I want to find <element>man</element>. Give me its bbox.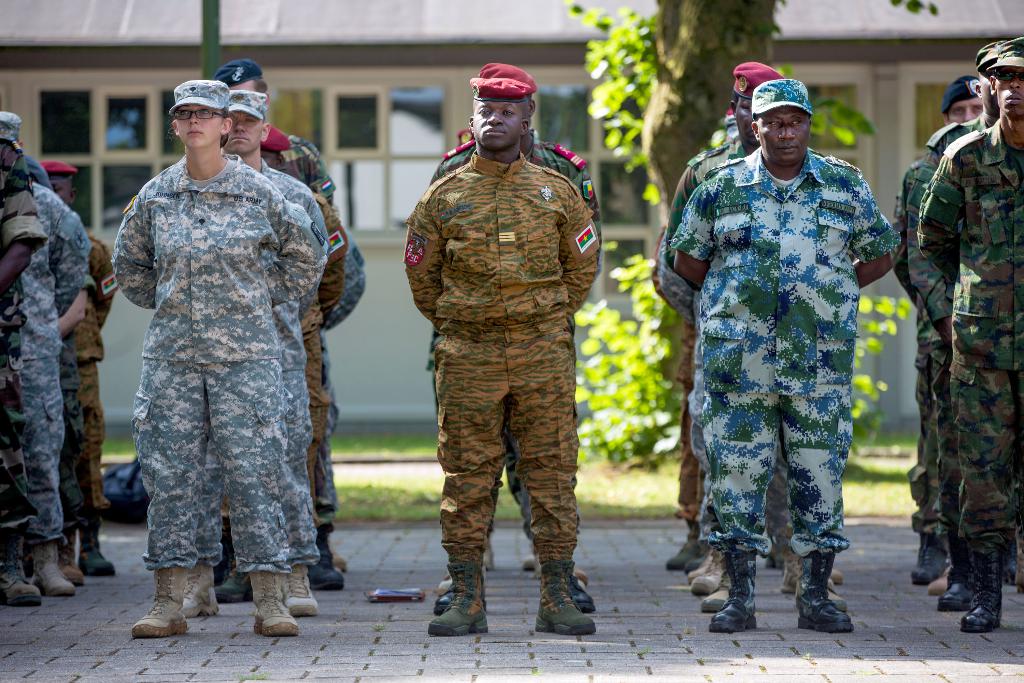
{"x1": 664, "y1": 63, "x2": 856, "y2": 604}.
